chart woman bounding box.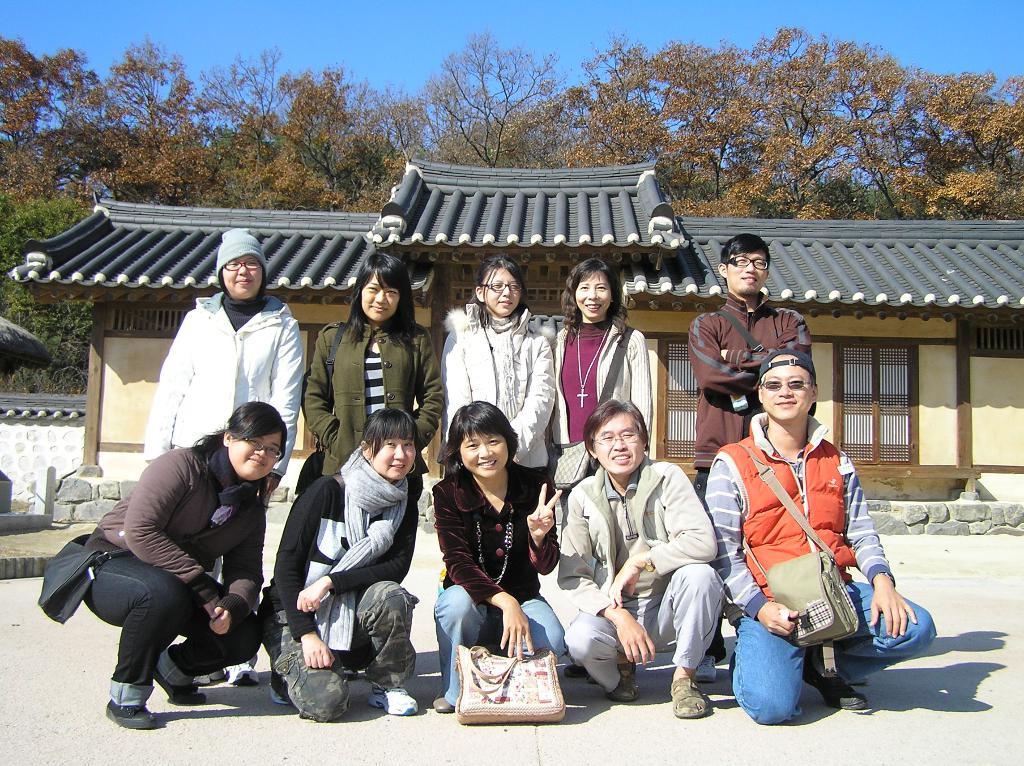
Charted: locate(77, 399, 286, 733).
